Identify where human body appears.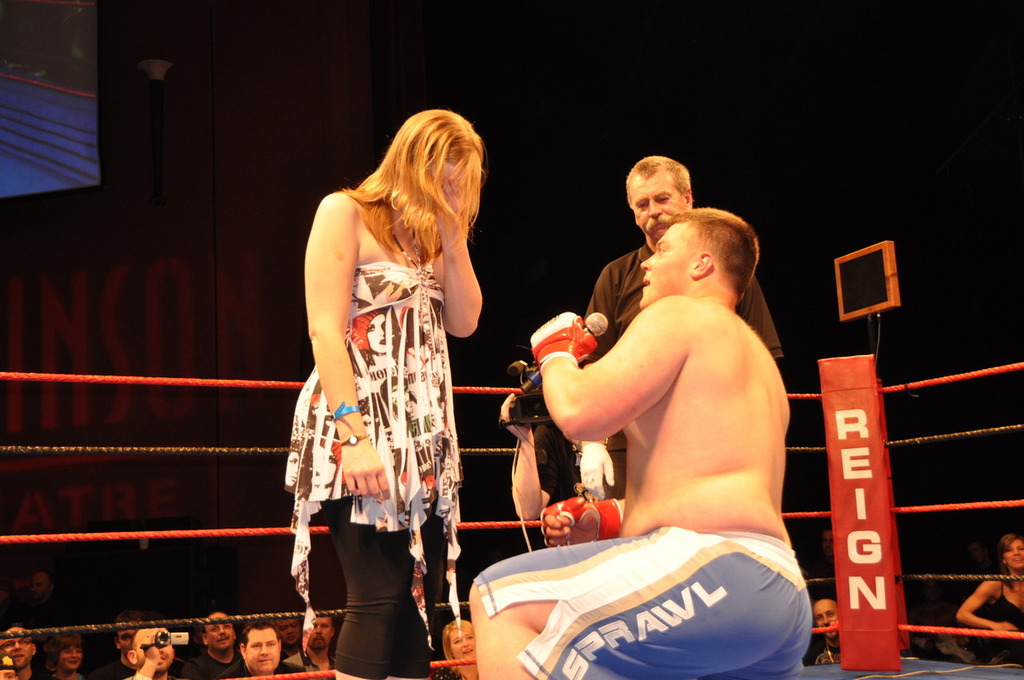
Appears at 299:73:490:674.
